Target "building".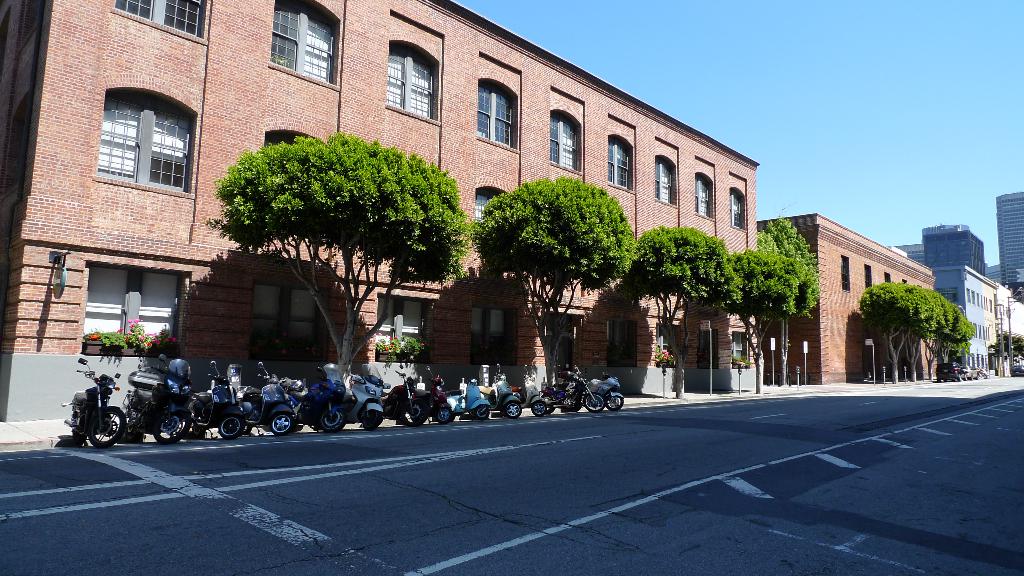
Target region: <bbox>755, 211, 935, 383</bbox>.
